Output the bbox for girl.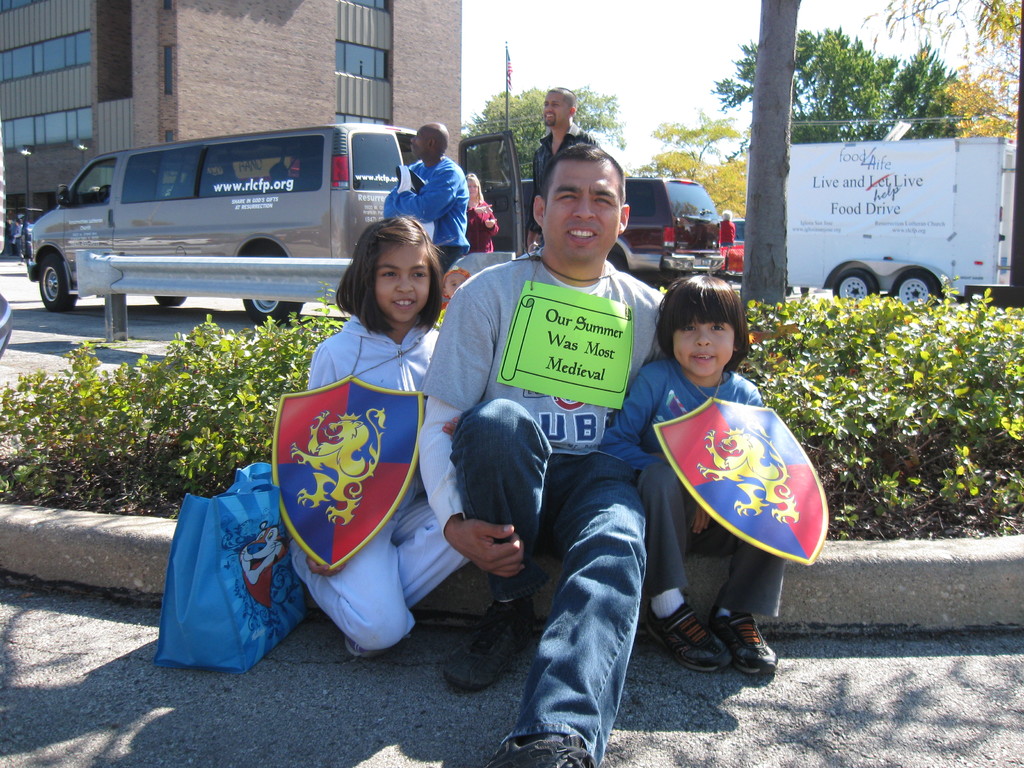
<region>285, 220, 480, 660</region>.
